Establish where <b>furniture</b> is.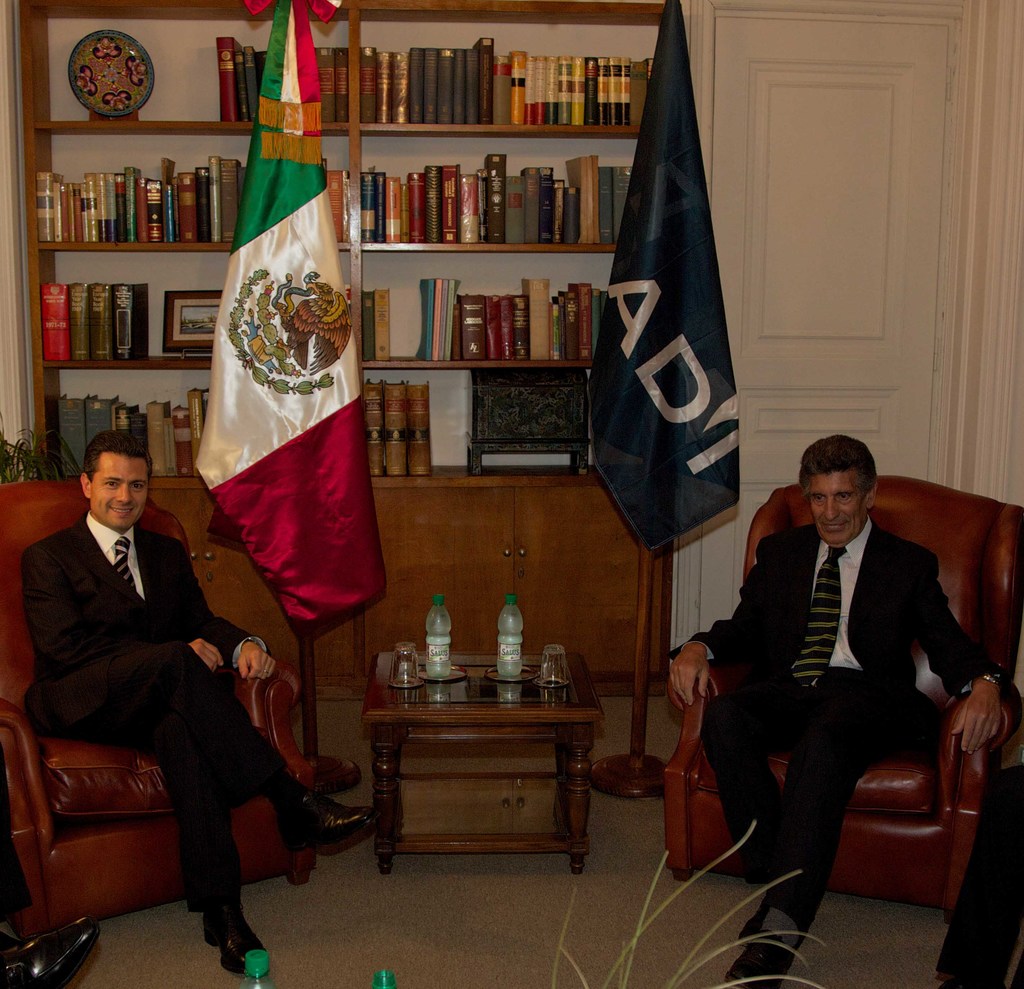
Established at detection(663, 470, 1023, 922).
